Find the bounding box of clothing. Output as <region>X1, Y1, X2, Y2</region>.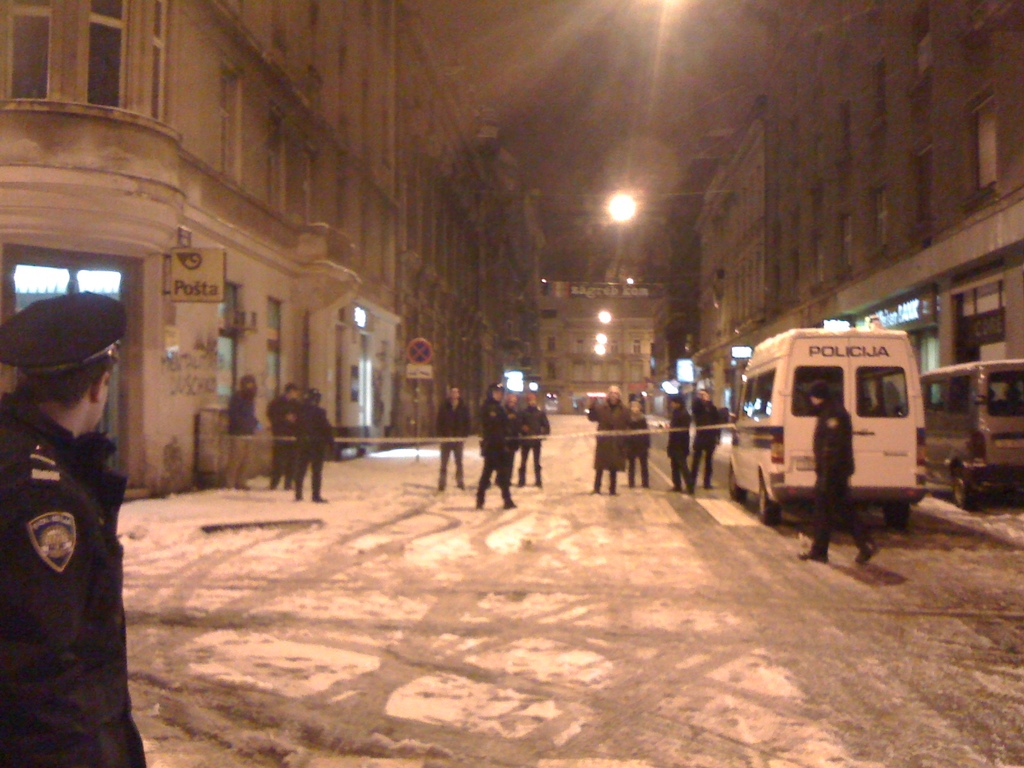
<region>1, 289, 181, 725</region>.
